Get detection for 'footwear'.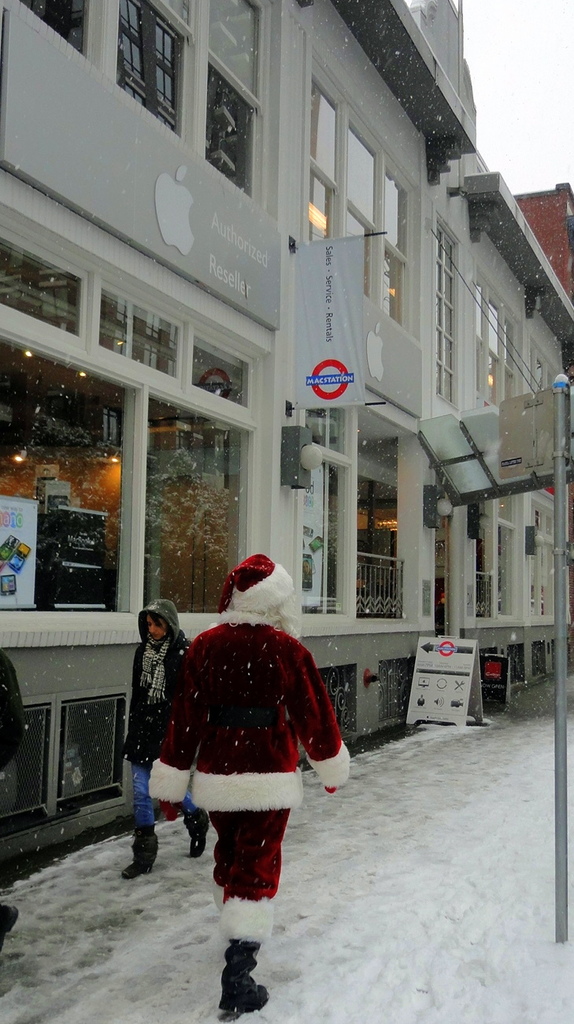
Detection: crop(2, 900, 17, 951).
